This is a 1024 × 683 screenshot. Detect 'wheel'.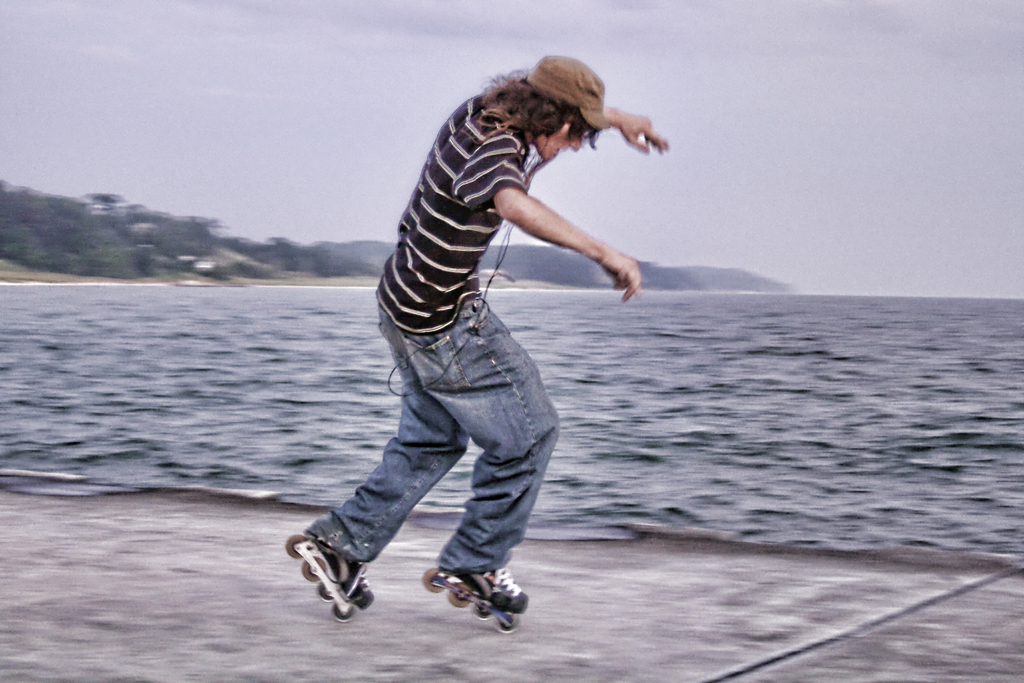
<bbox>286, 536, 308, 561</bbox>.
